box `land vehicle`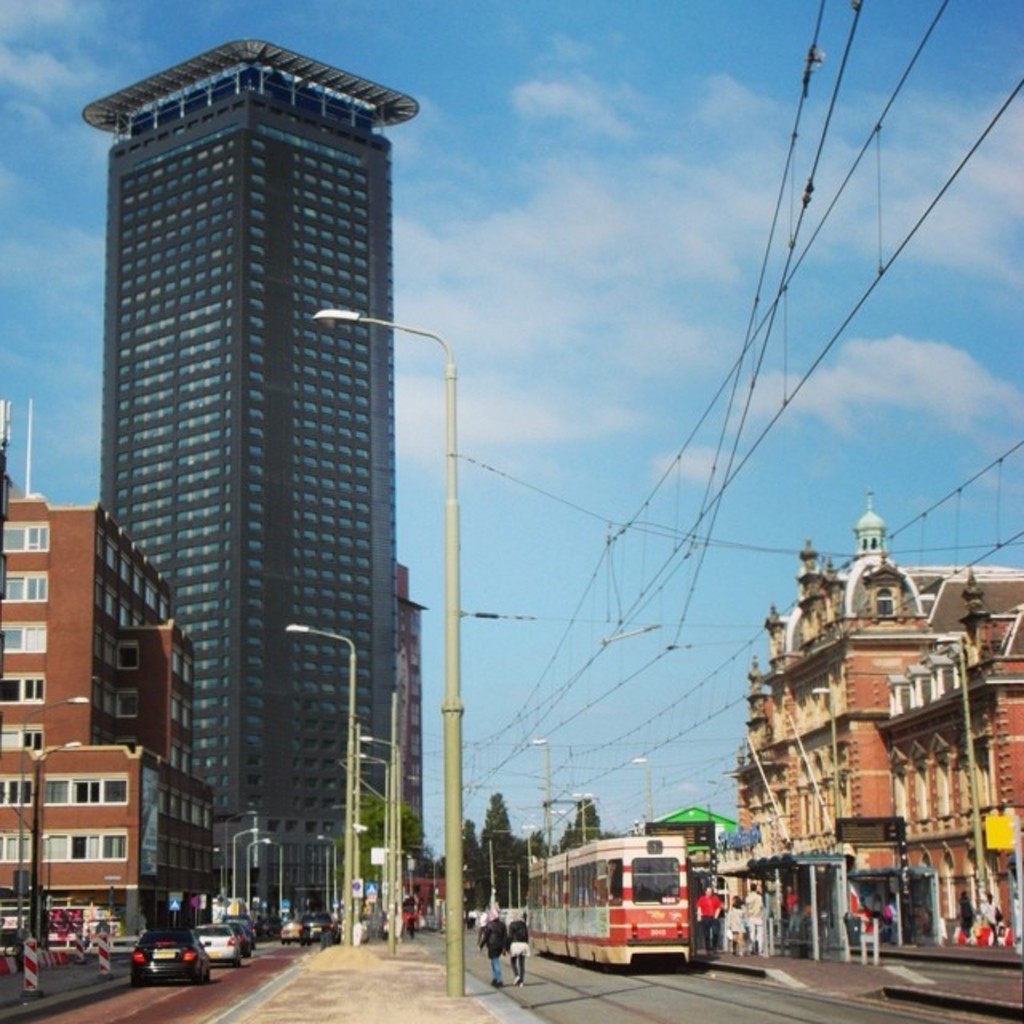
BBox(133, 931, 208, 982)
